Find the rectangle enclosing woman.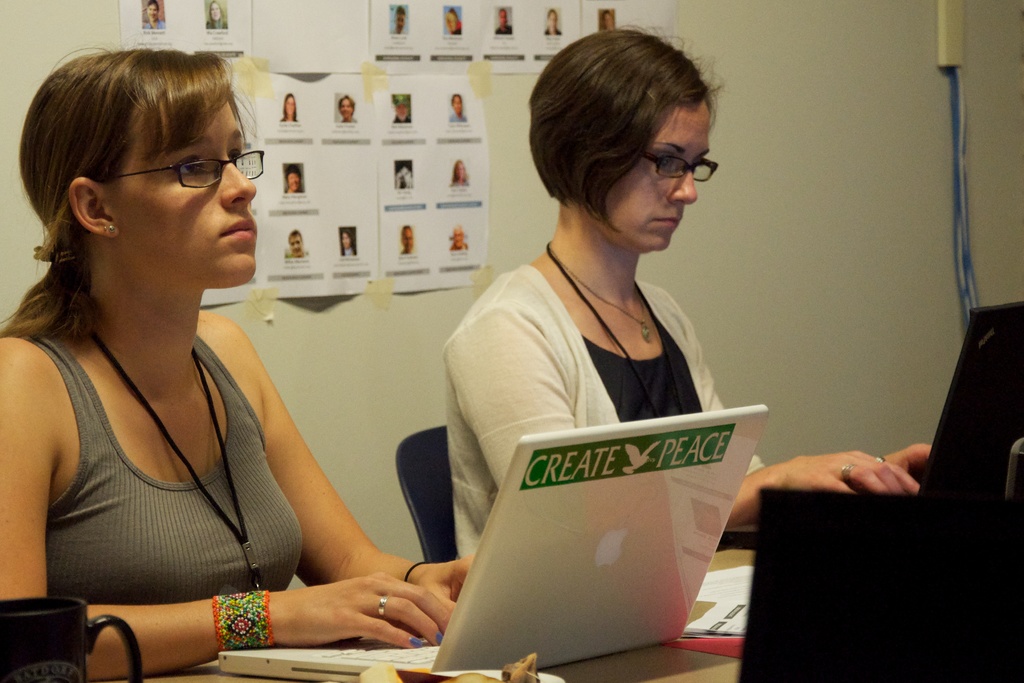
Rect(11, 37, 486, 677).
